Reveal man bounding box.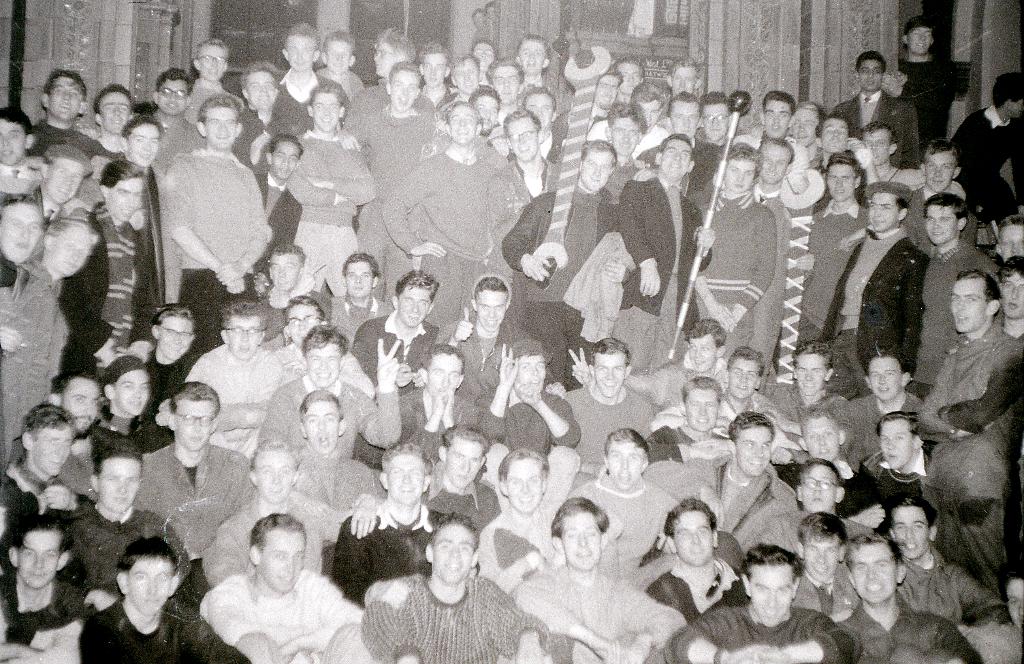
Revealed: {"x1": 100, "y1": 85, "x2": 141, "y2": 165}.
